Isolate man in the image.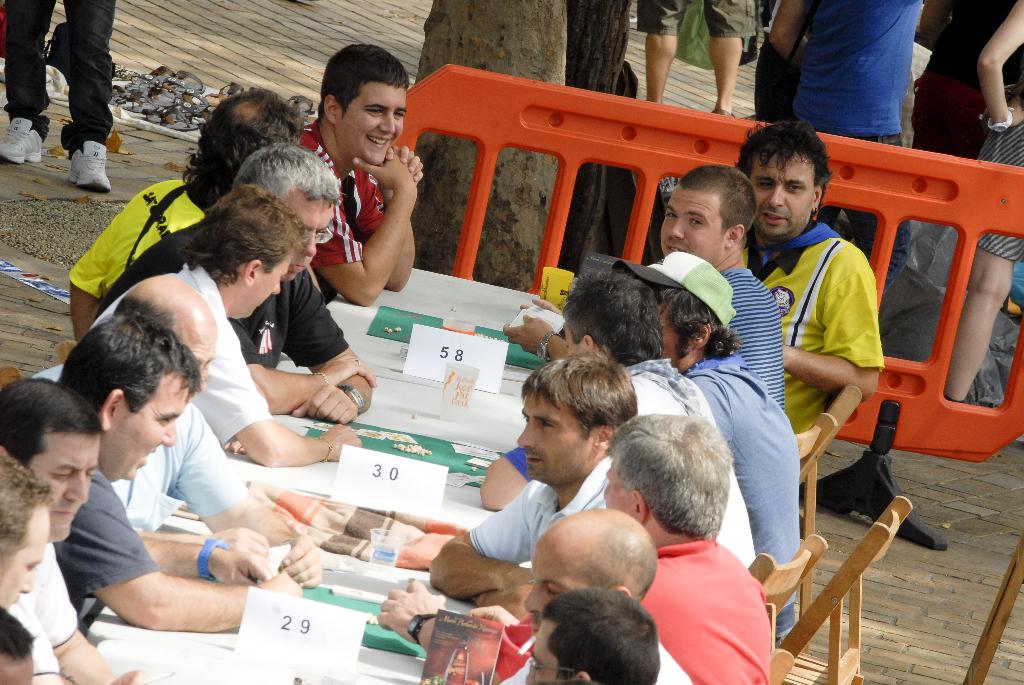
Isolated region: (left=733, top=116, right=885, bottom=440).
